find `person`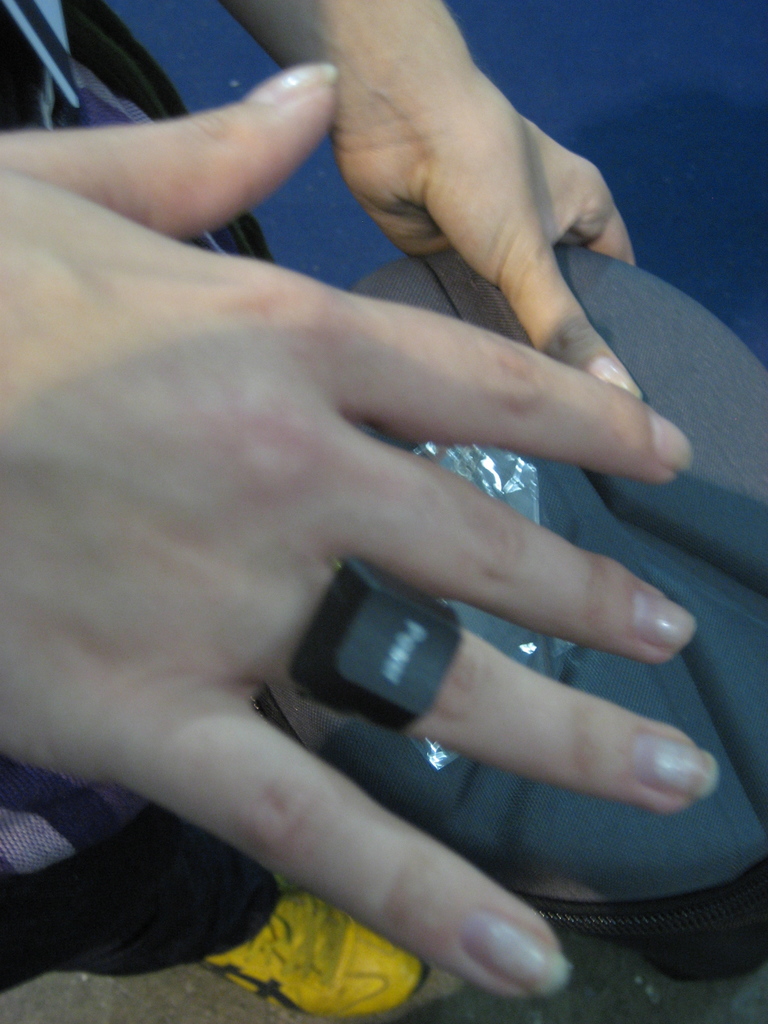
select_region(0, 0, 723, 1009)
